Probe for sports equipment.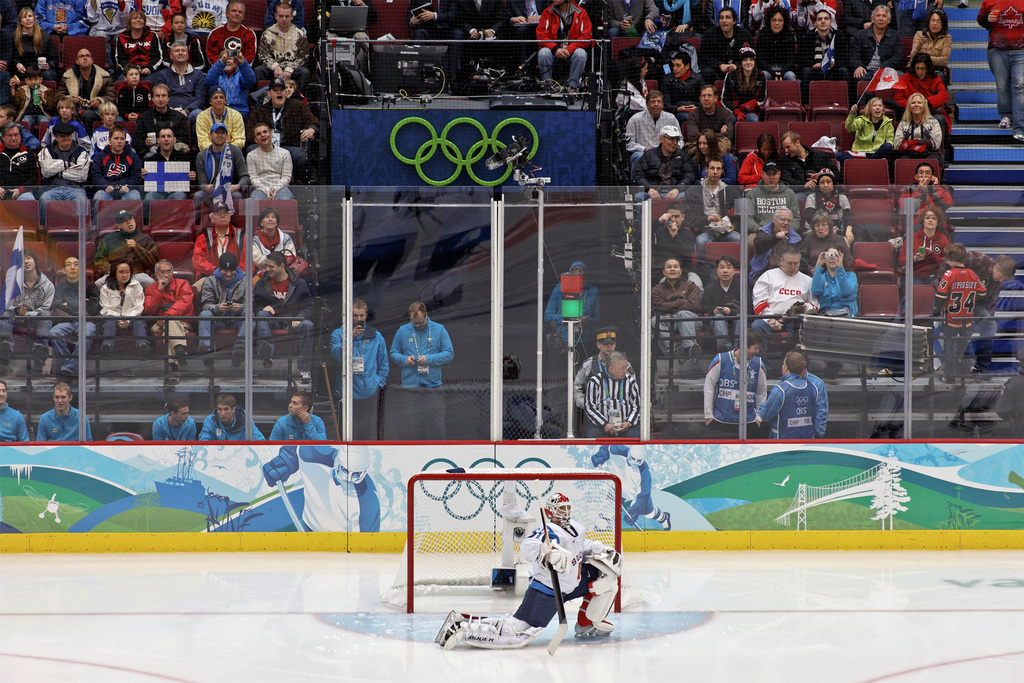
Probe result: crop(539, 506, 569, 658).
